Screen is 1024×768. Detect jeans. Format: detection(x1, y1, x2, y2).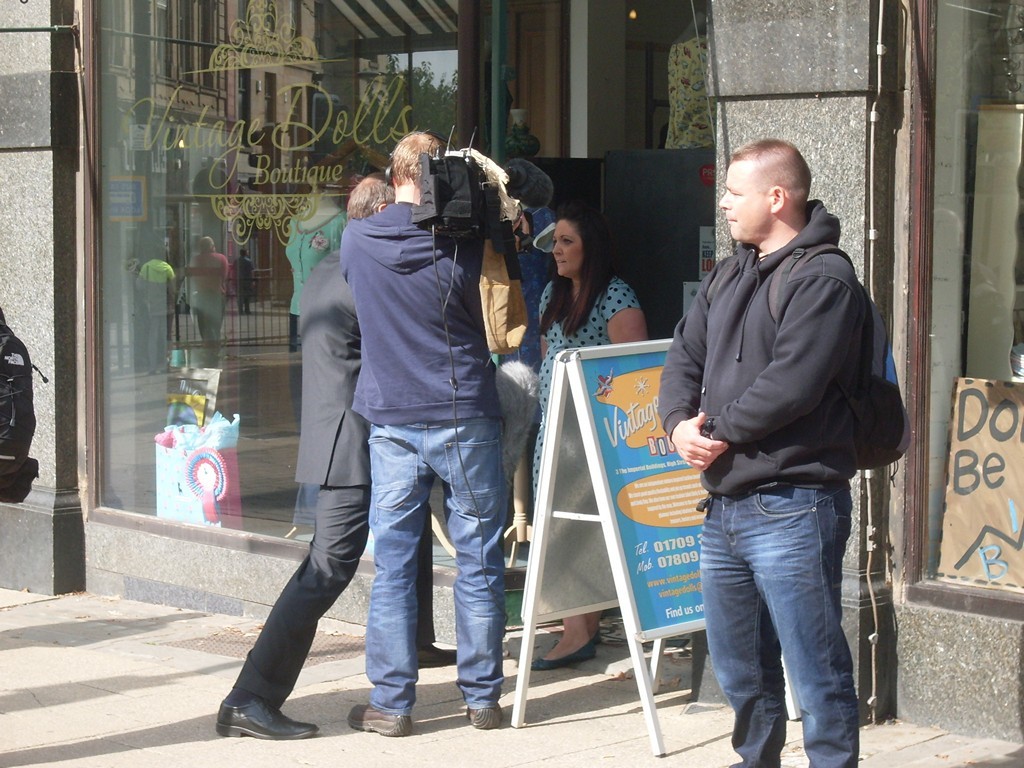
detection(368, 424, 508, 706).
